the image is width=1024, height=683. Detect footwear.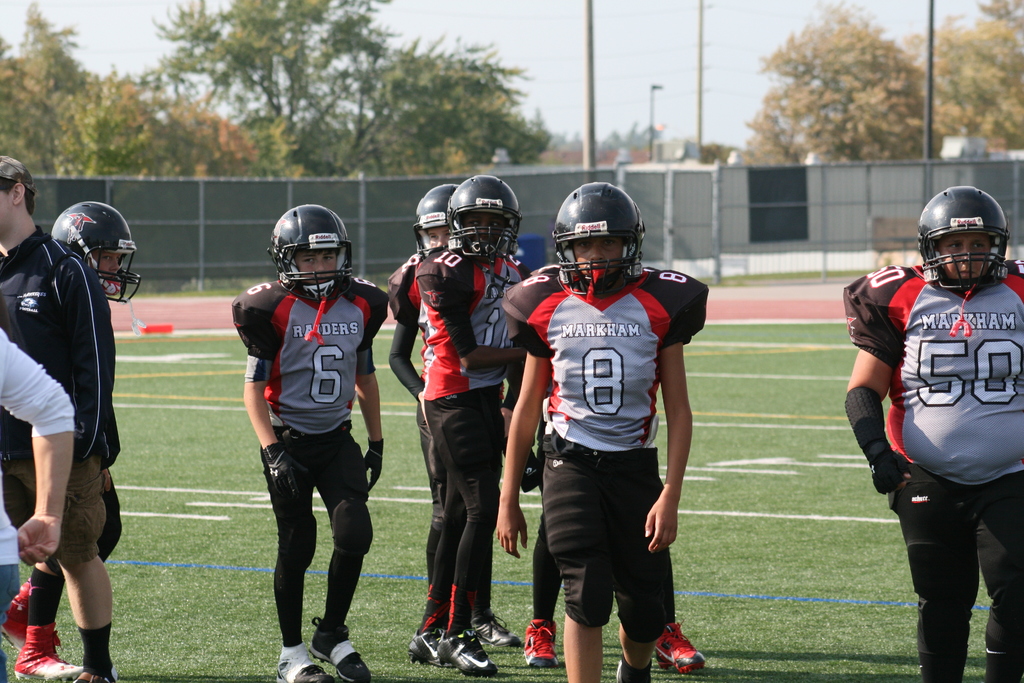
Detection: x1=519 y1=621 x2=557 y2=666.
